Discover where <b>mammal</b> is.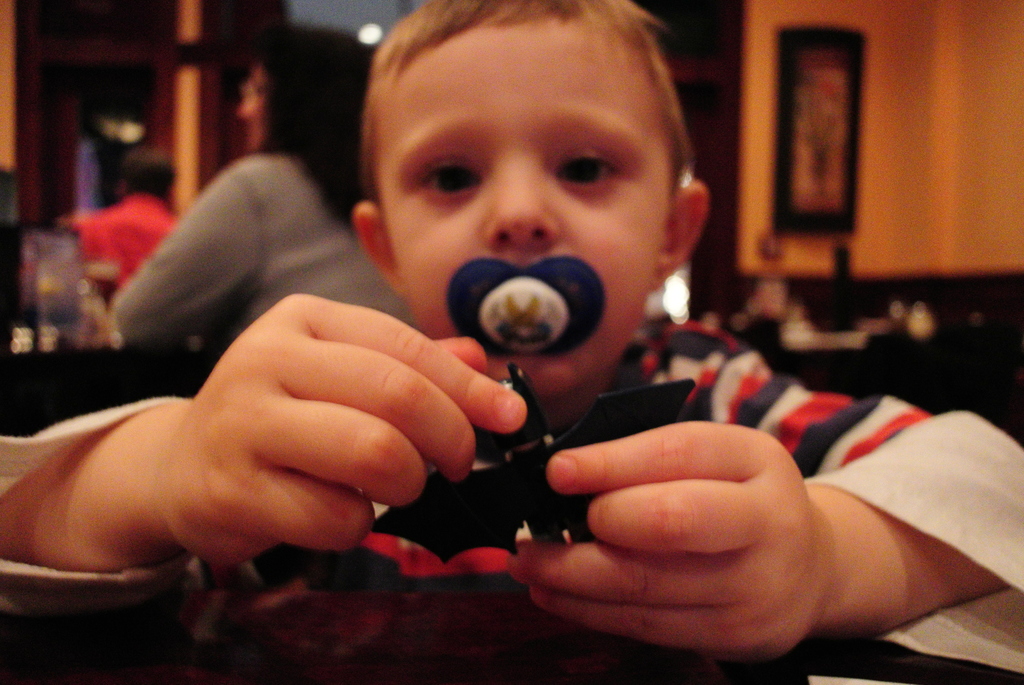
Discovered at (0, 0, 1023, 675).
